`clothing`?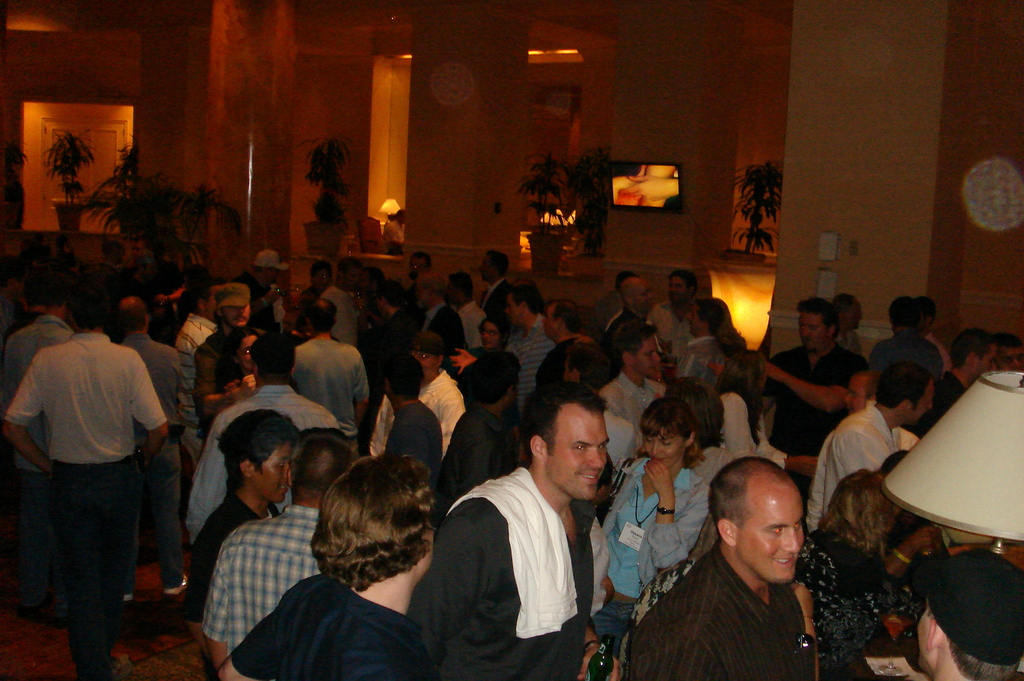
(left=13, top=282, right=176, bottom=653)
